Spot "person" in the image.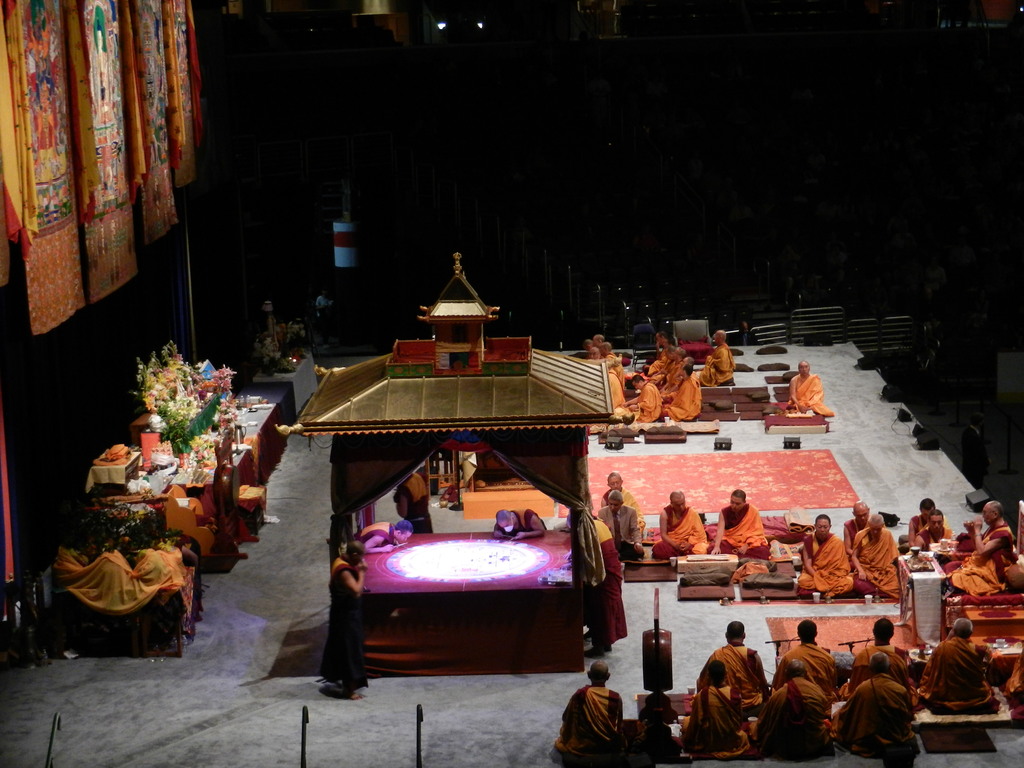
"person" found at 652,488,707,561.
